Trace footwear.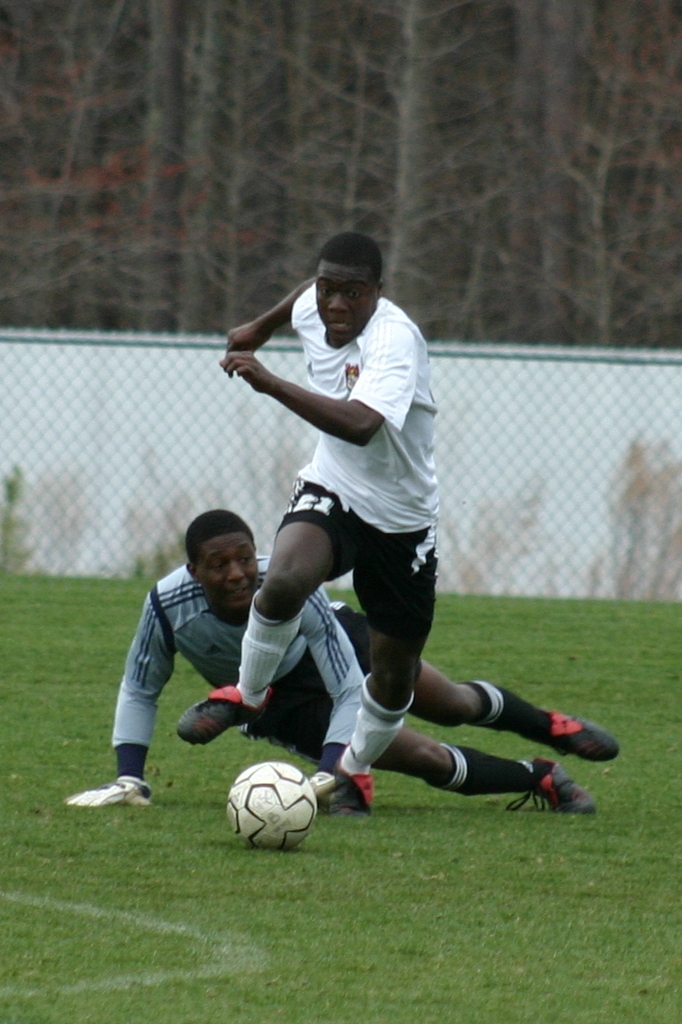
Traced to x1=172 y1=685 x2=277 y2=747.
